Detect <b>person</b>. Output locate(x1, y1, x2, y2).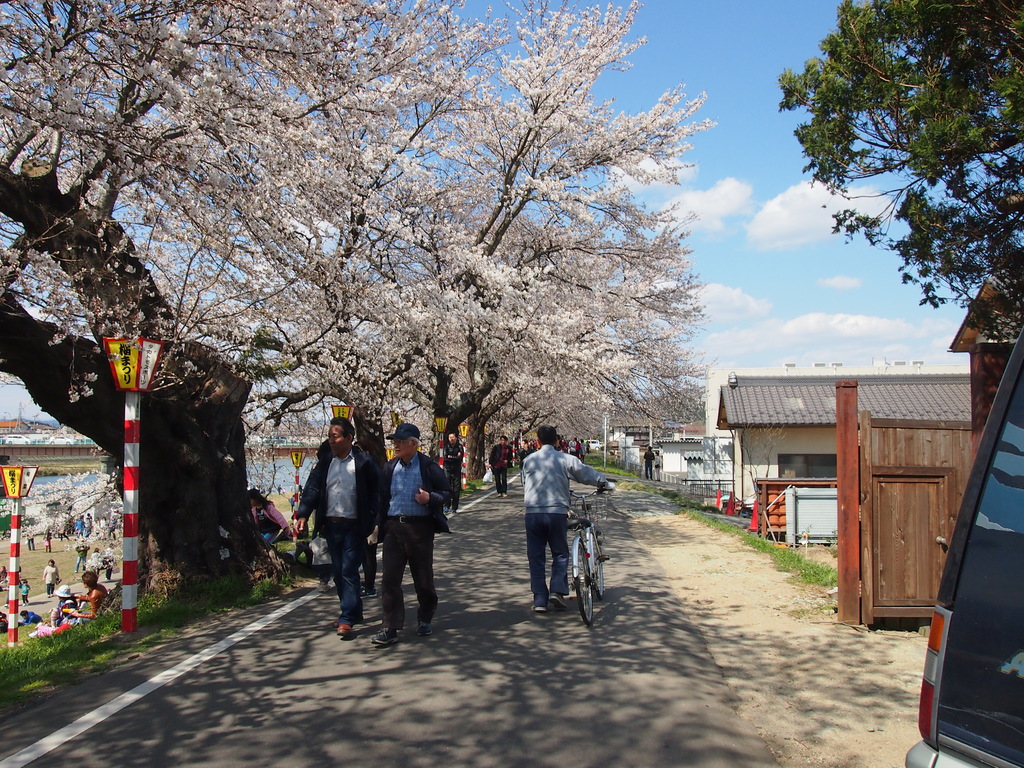
locate(489, 434, 513, 497).
